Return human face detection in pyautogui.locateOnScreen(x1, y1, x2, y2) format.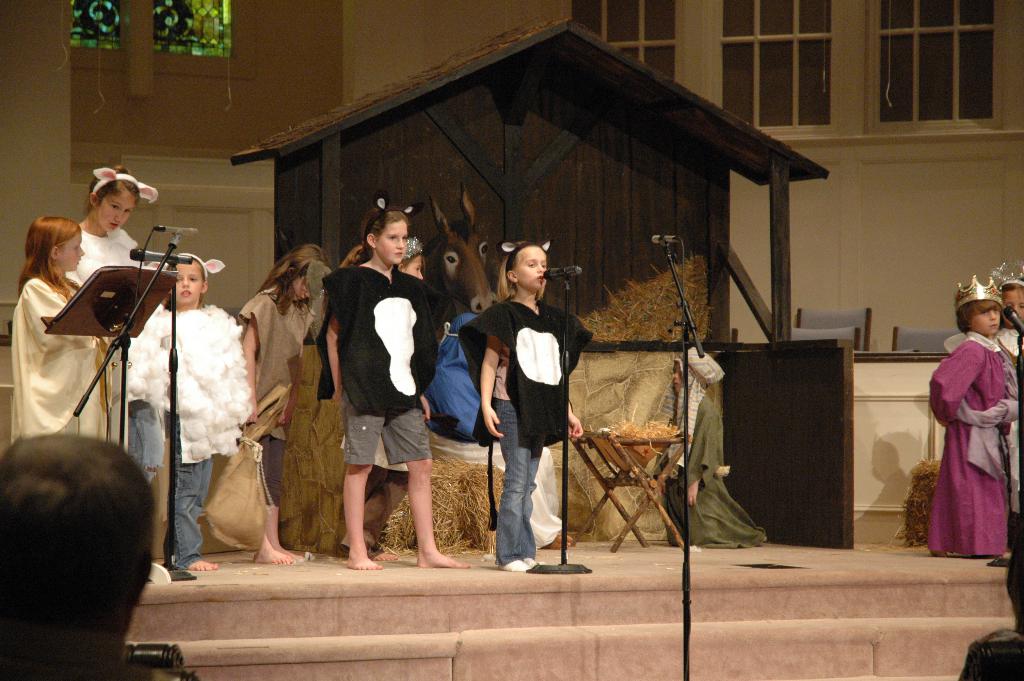
pyautogui.locateOnScreen(516, 245, 545, 288).
